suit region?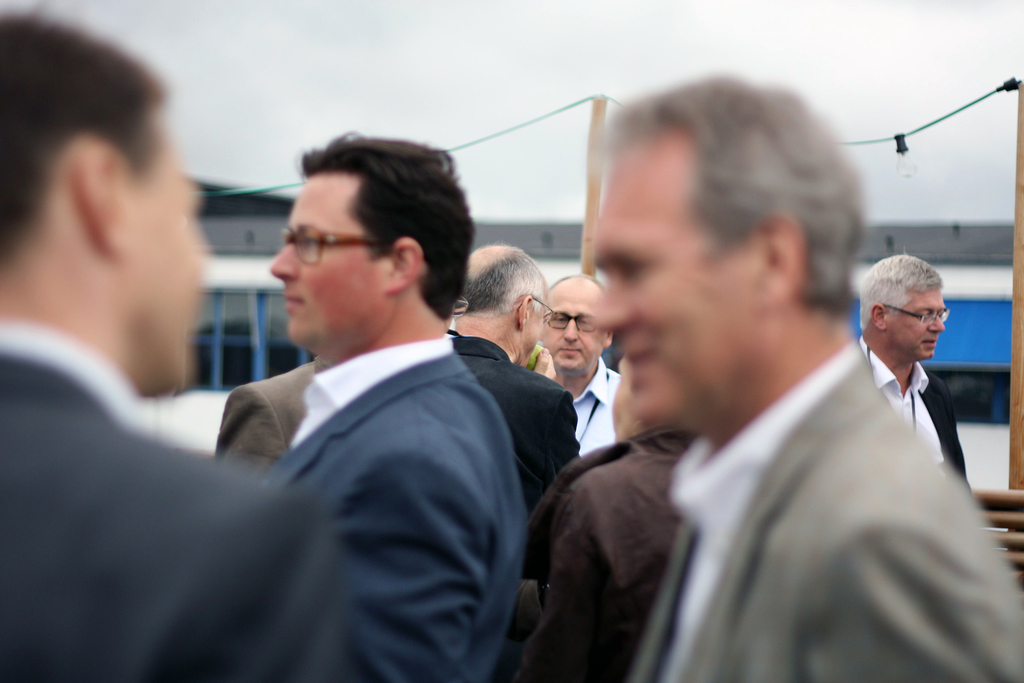
0,320,356,682
